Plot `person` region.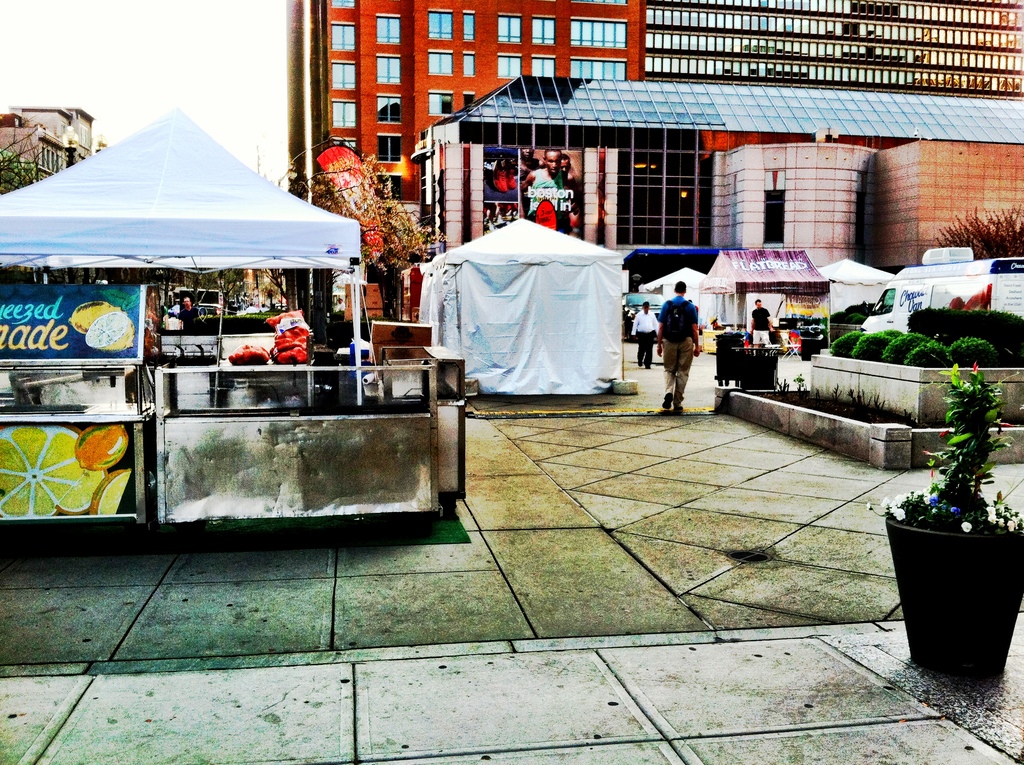
Plotted at box=[748, 300, 775, 348].
